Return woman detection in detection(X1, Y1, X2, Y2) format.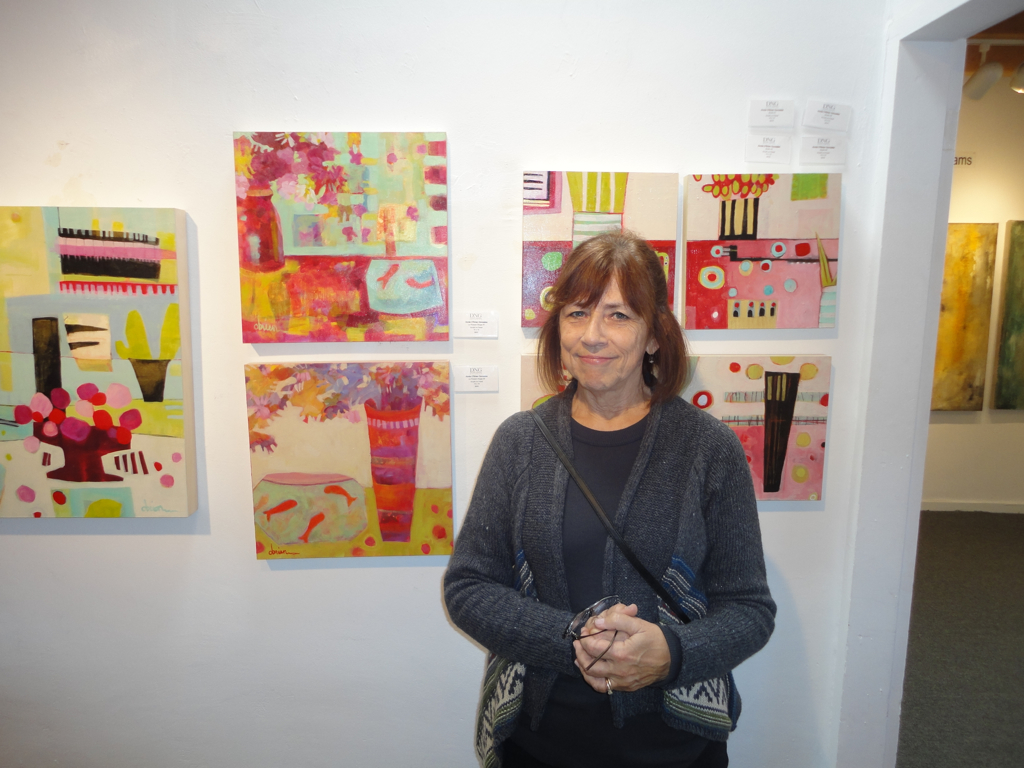
detection(453, 239, 776, 767).
